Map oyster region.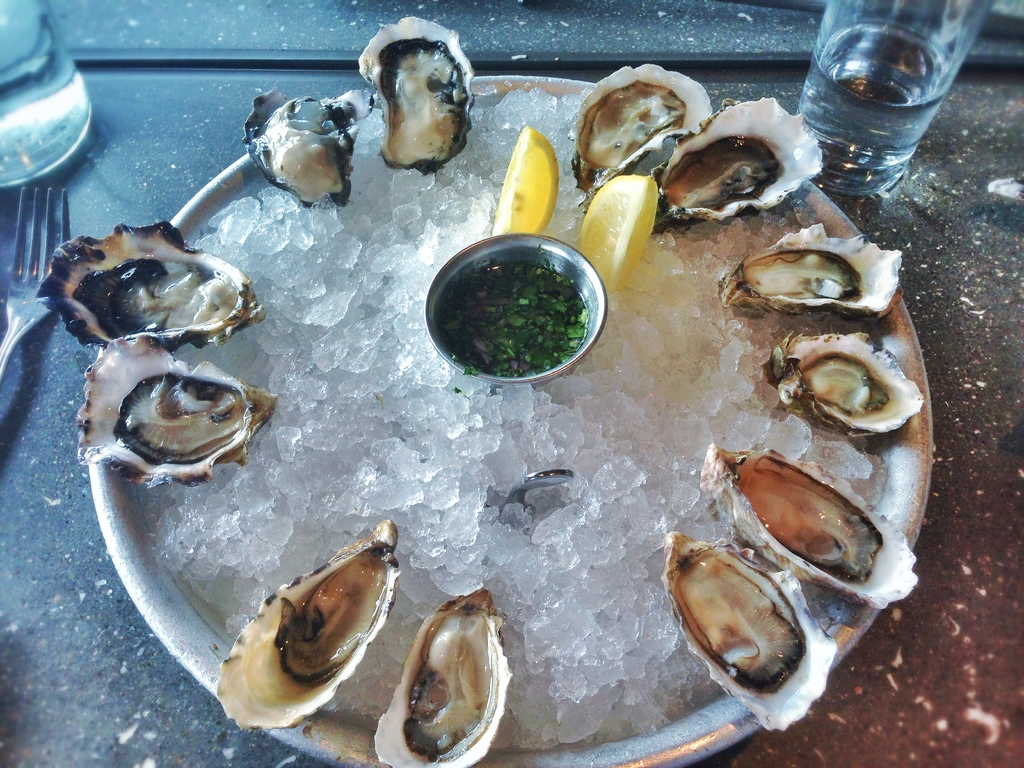
Mapped to crop(214, 517, 401, 733).
